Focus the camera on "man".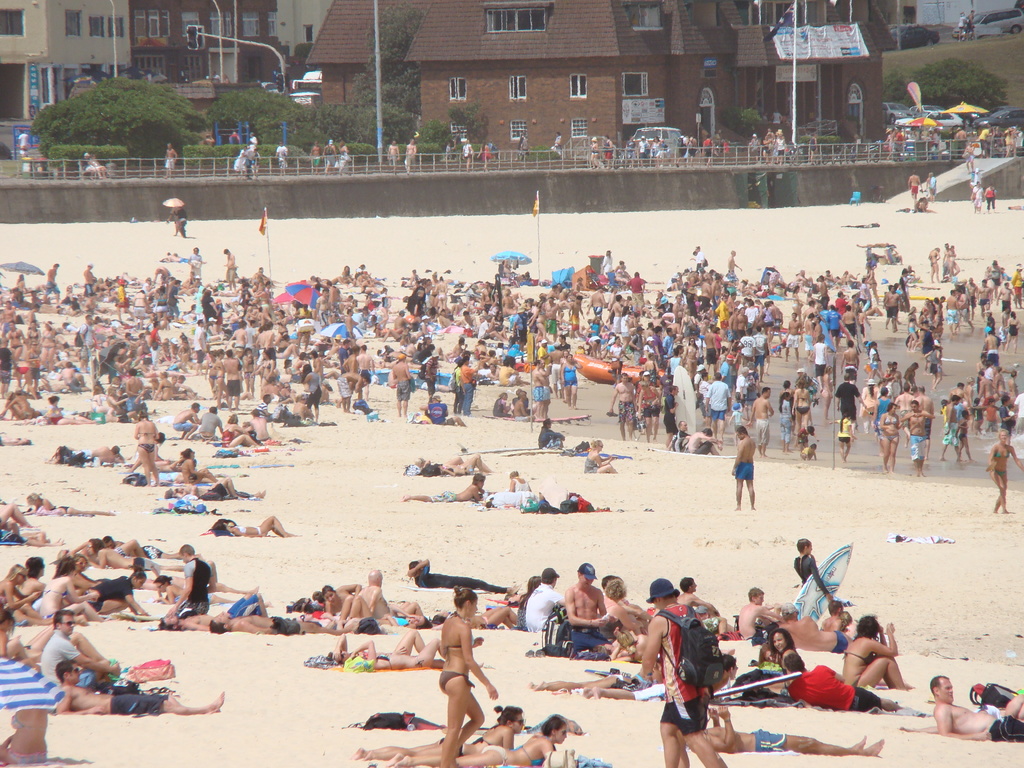
Focus region: [982,309,996,333].
